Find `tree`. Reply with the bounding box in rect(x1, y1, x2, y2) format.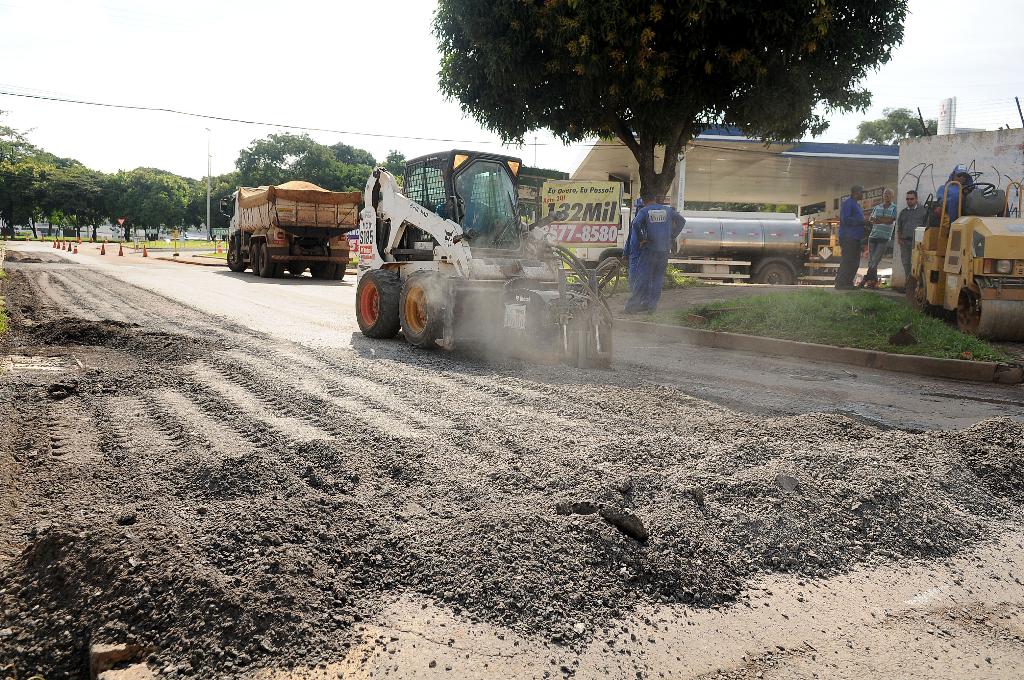
rect(847, 99, 939, 152).
